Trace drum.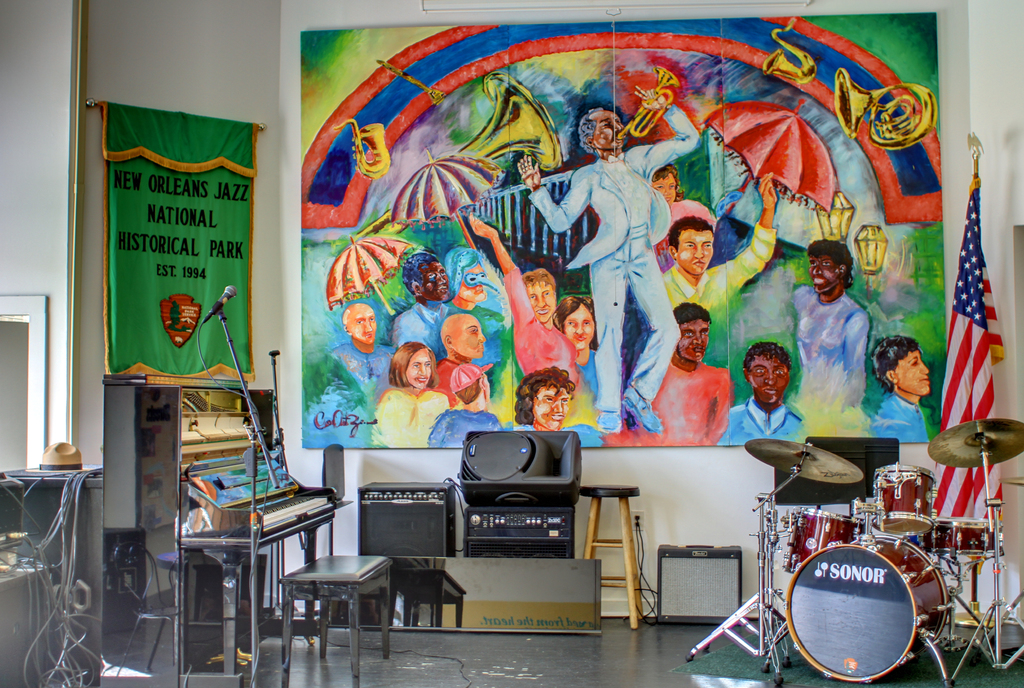
Traced to <region>924, 517, 1008, 557</region>.
